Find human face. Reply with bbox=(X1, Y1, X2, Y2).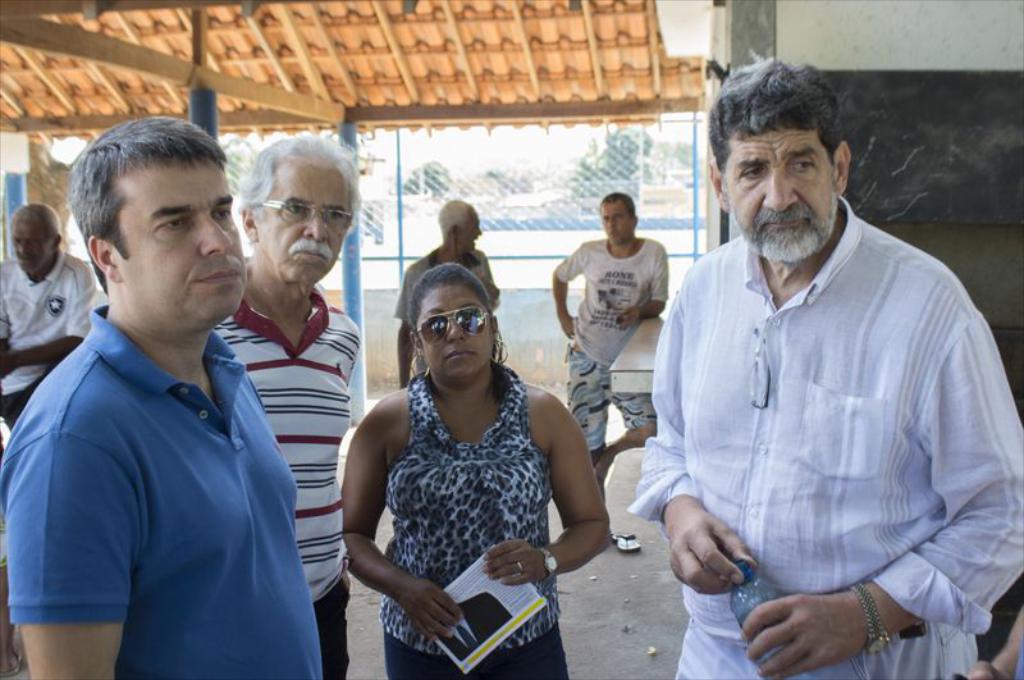
bbox=(123, 159, 244, 325).
